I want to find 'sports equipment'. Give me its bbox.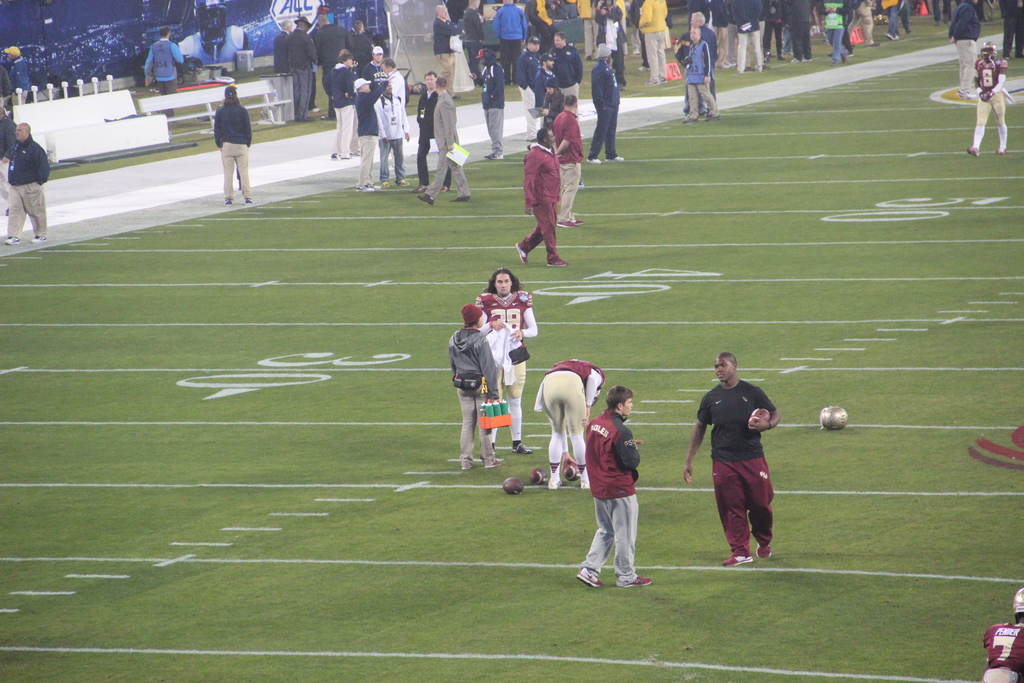
box=[820, 403, 849, 432].
